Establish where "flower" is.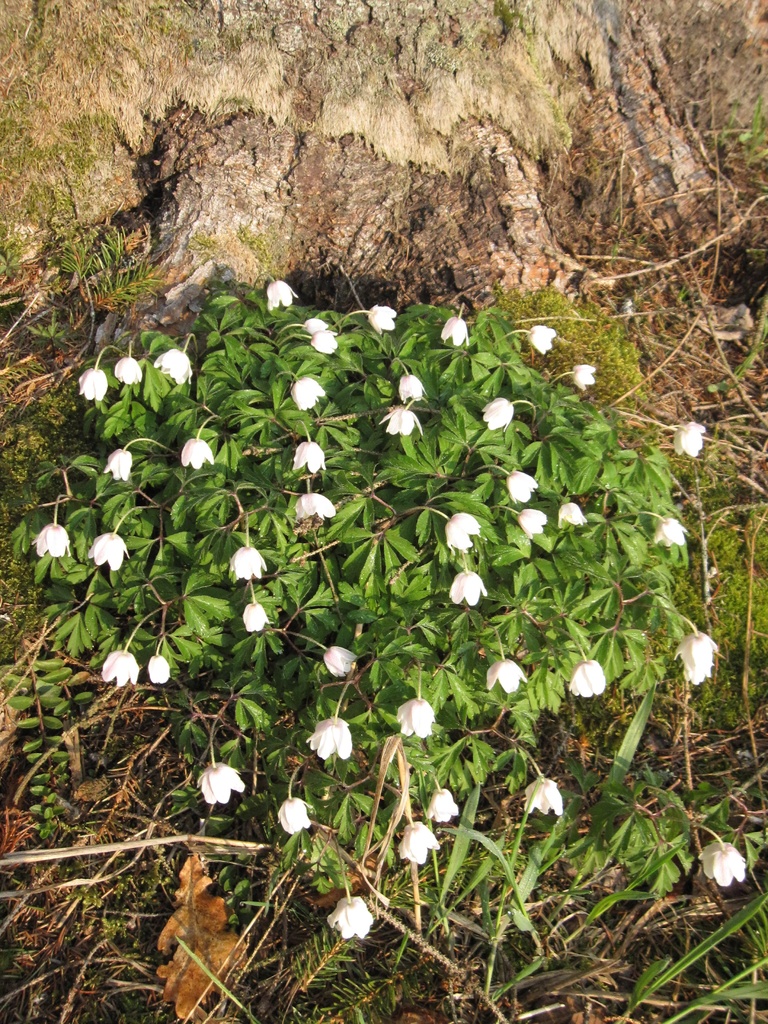
Established at 571 364 597 393.
